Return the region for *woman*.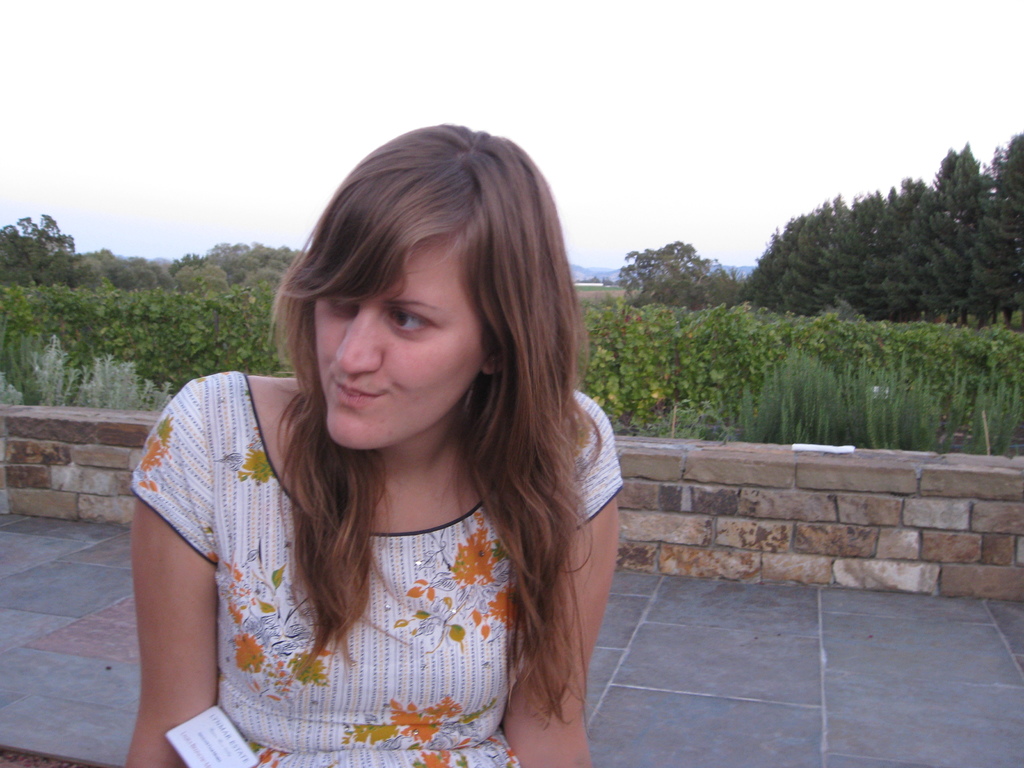
rect(129, 130, 634, 767).
